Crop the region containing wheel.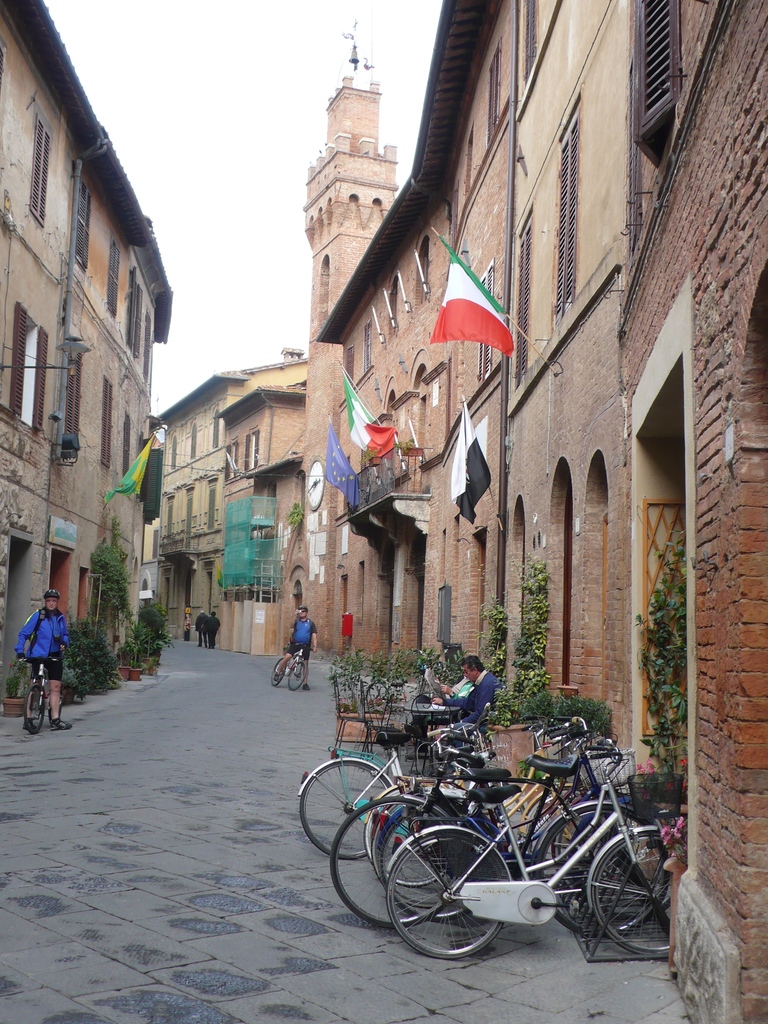
Crop region: [left=300, top=756, right=396, bottom=861].
